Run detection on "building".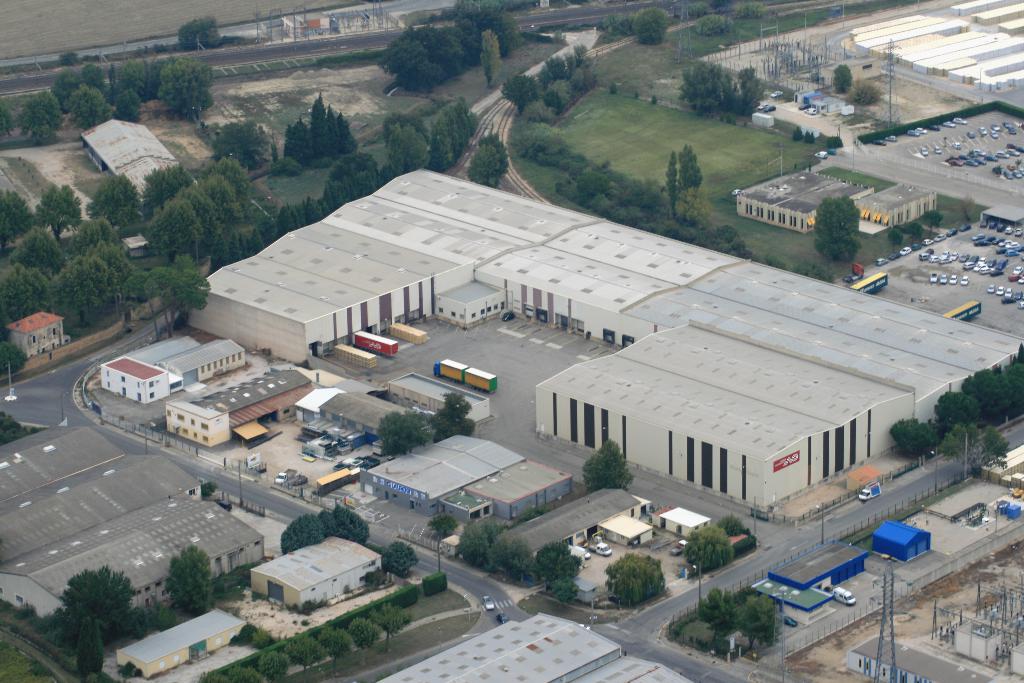
Result: [252, 540, 388, 619].
